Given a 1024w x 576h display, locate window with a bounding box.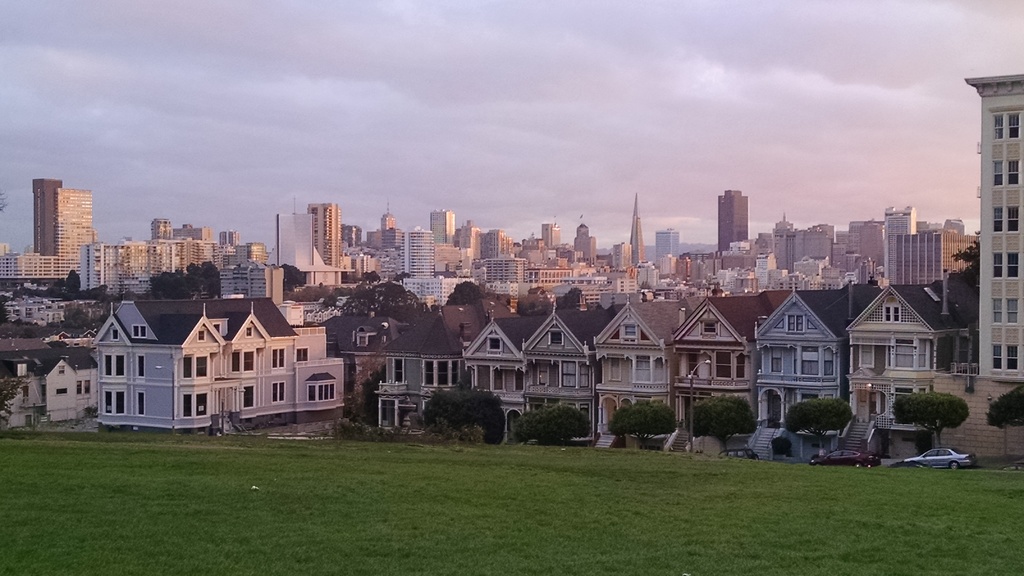
Located: 712 351 735 380.
